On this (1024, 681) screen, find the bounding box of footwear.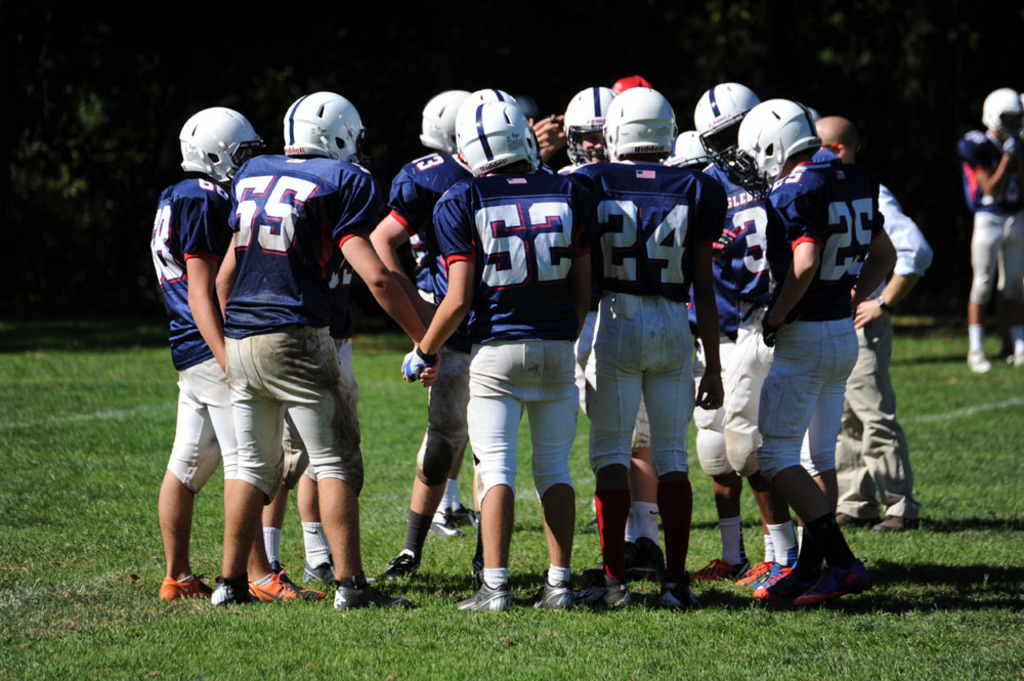
Bounding box: [788, 484, 866, 616].
